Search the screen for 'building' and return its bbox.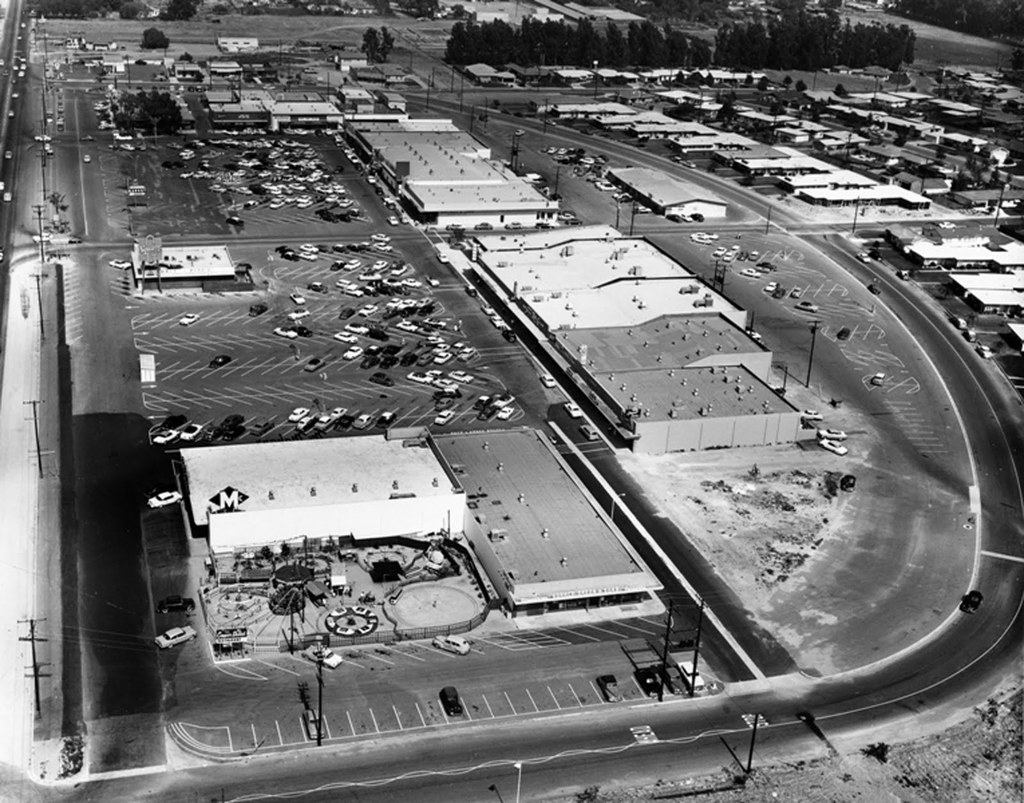
Found: pyautogui.locateOnScreen(604, 111, 677, 138).
